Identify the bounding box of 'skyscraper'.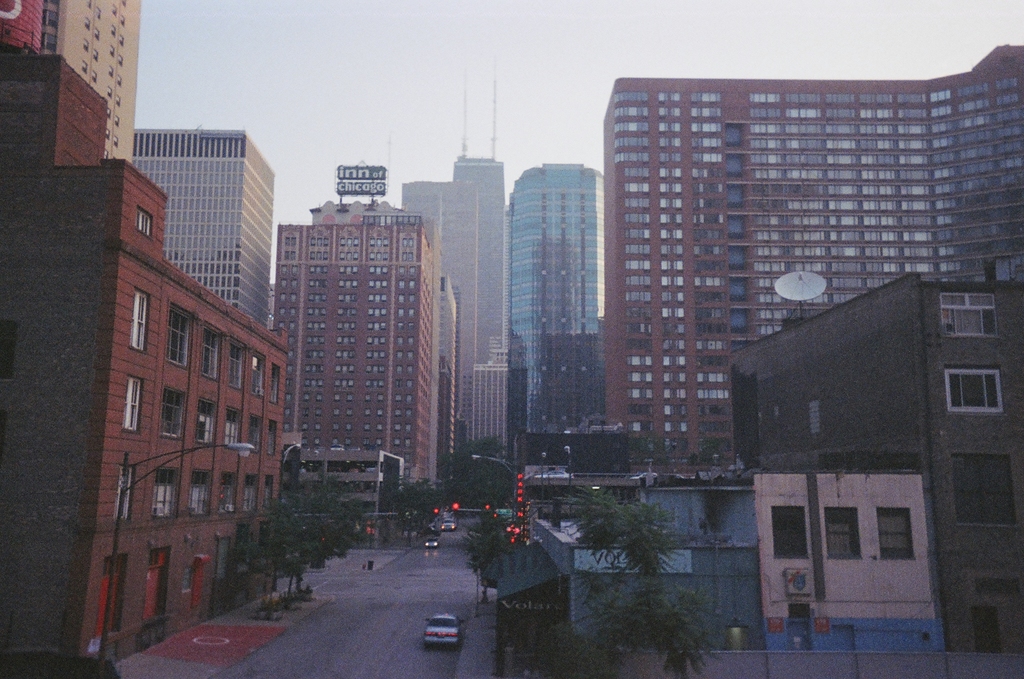
(x1=603, y1=44, x2=1023, y2=488).
